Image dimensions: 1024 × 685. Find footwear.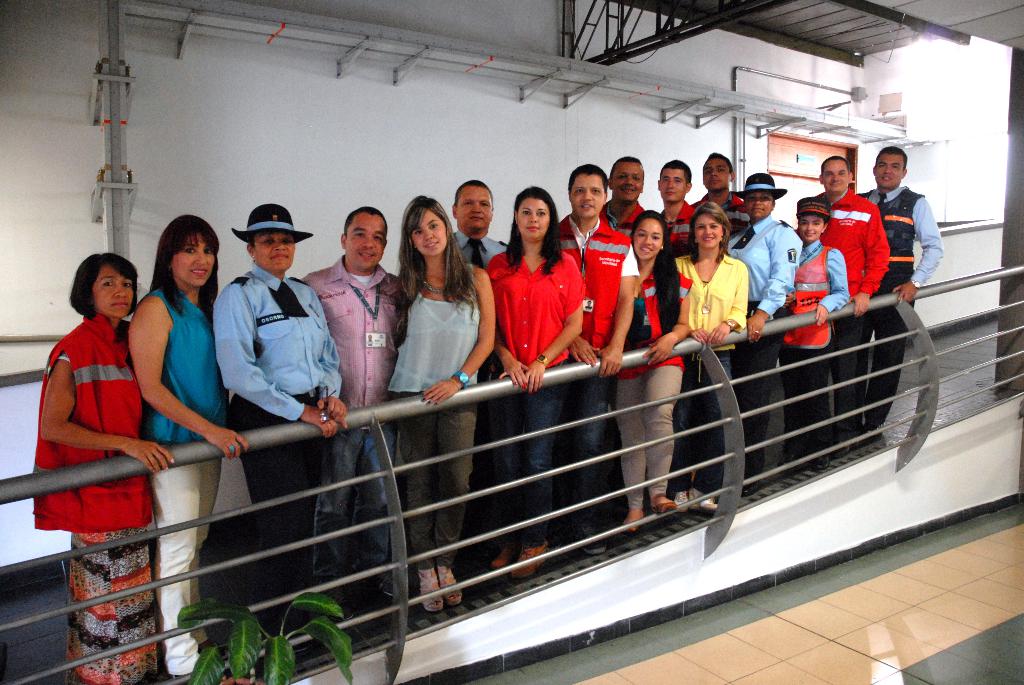
bbox=(838, 433, 854, 454).
